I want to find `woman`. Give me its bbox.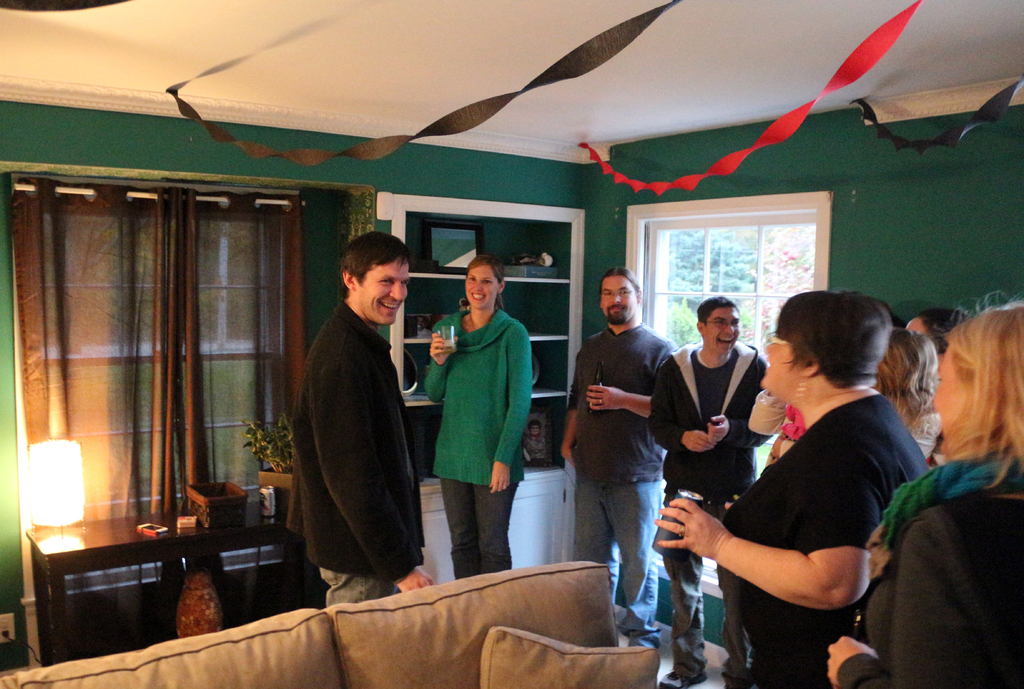
(900,305,981,422).
